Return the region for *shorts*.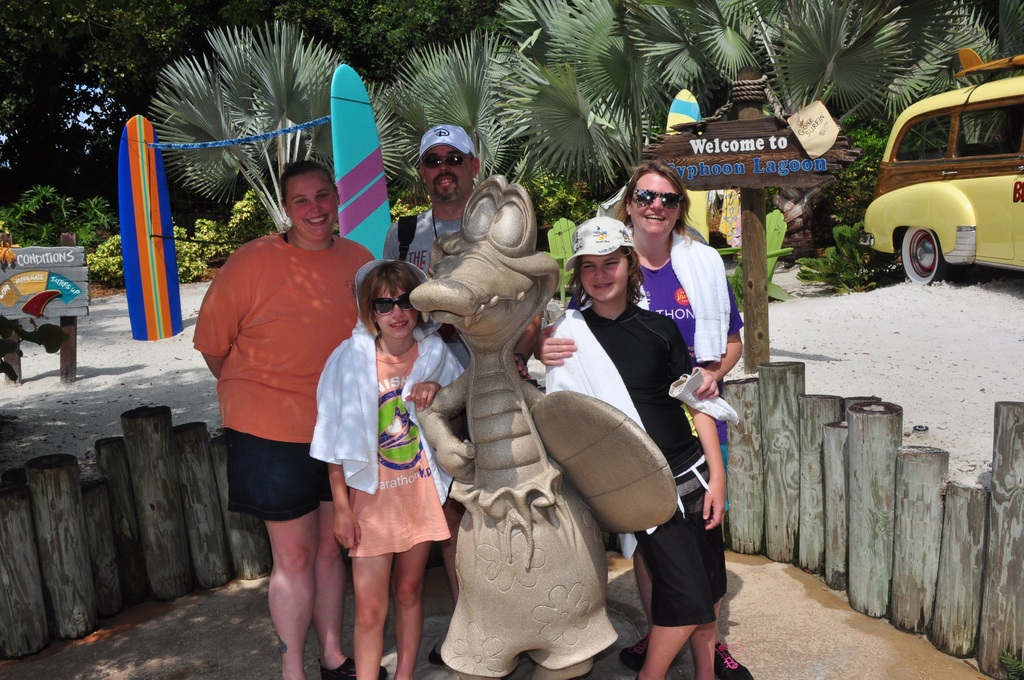
{"left": 635, "top": 455, "right": 729, "bottom": 629}.
